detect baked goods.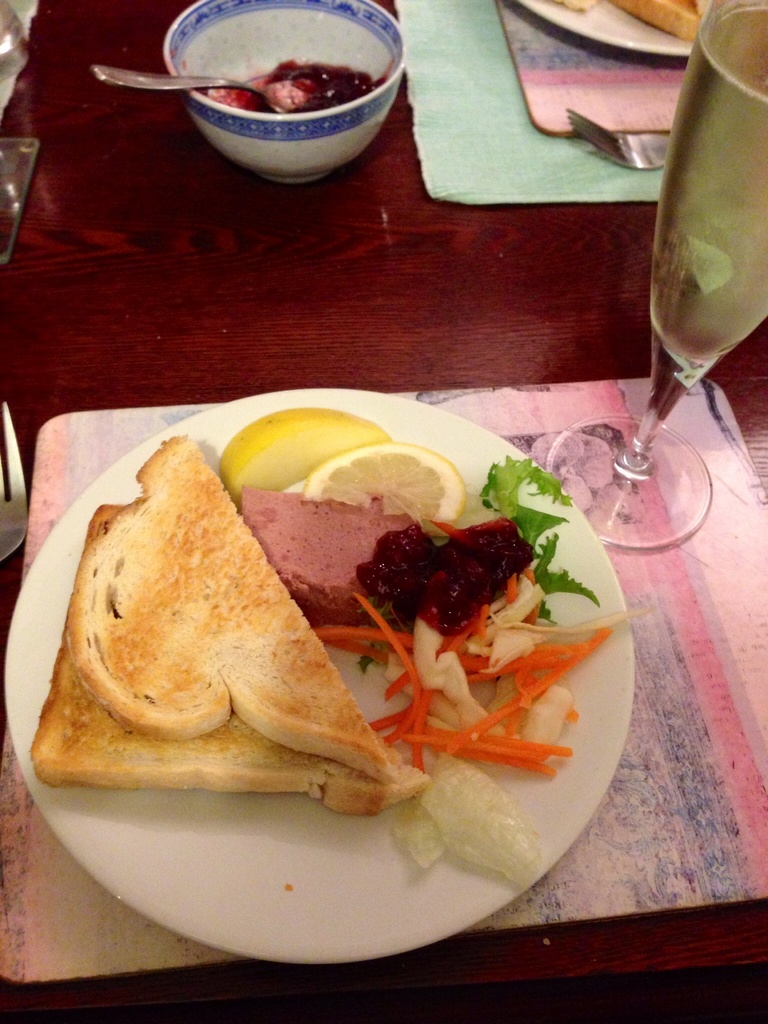
Detected at bbox=[54, 428, 404, 790].
